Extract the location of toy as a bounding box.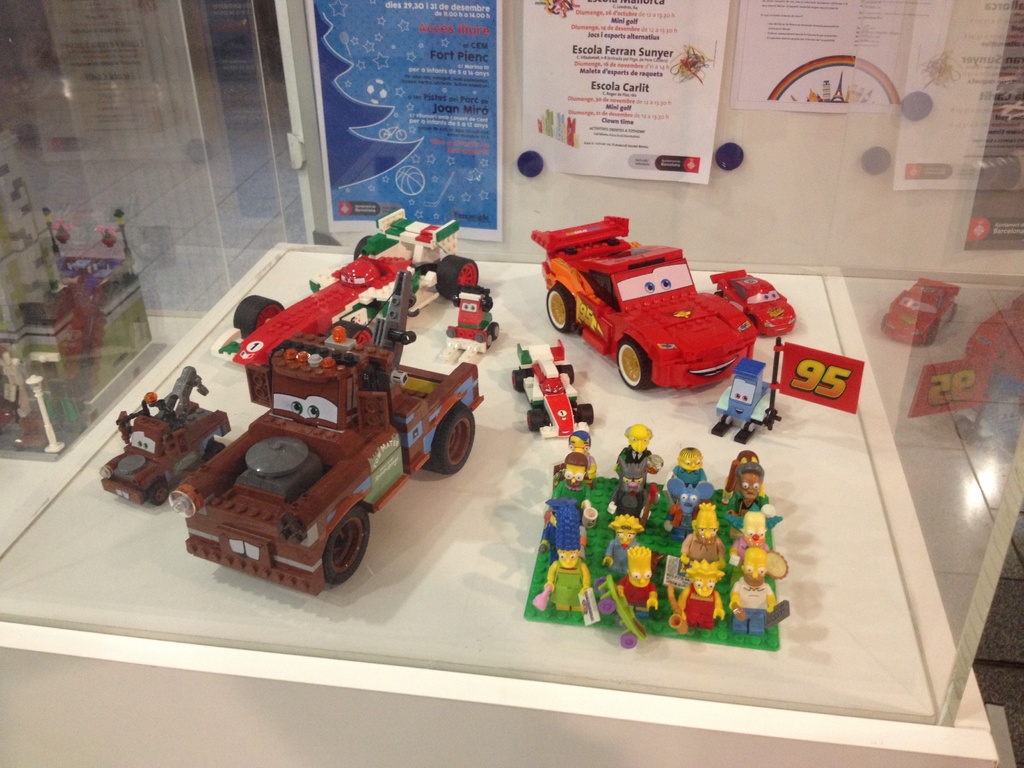
left=725, top=463, right=776, bottom=537.
